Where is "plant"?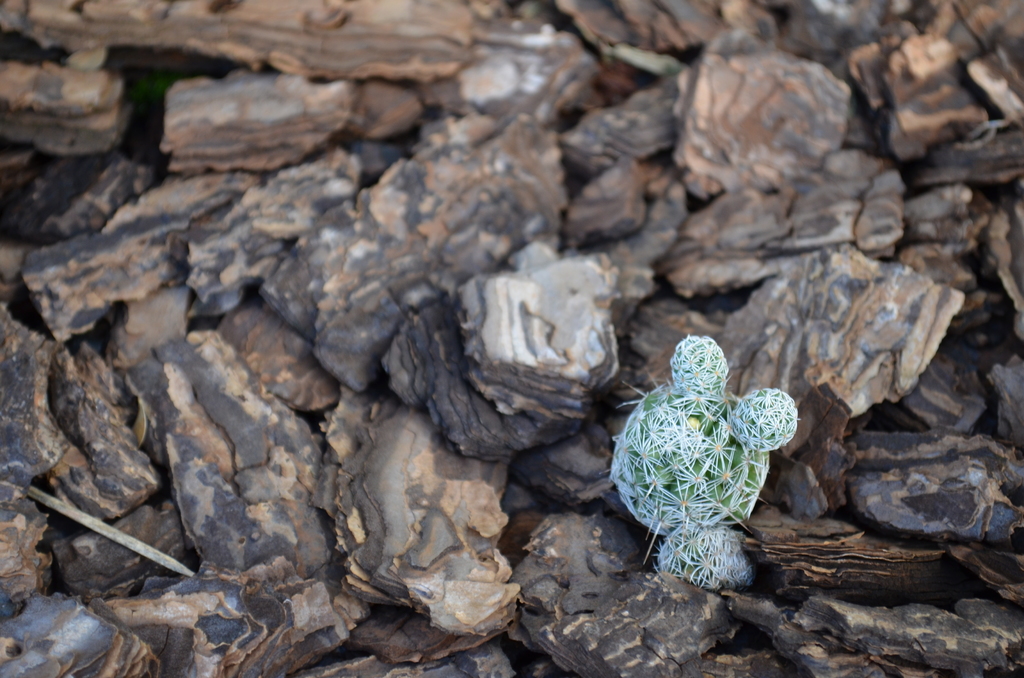
[x1=606, y1=337, x2=794, y2=594].
